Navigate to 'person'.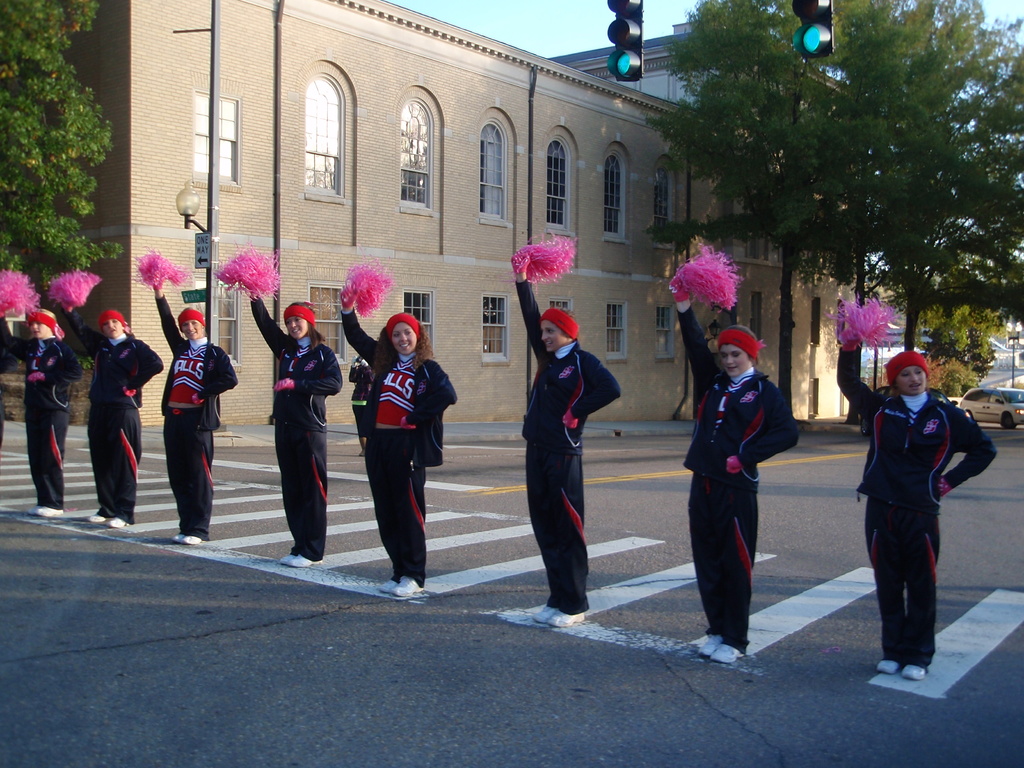
Navigation target: box(349, 356, 378, 451).
